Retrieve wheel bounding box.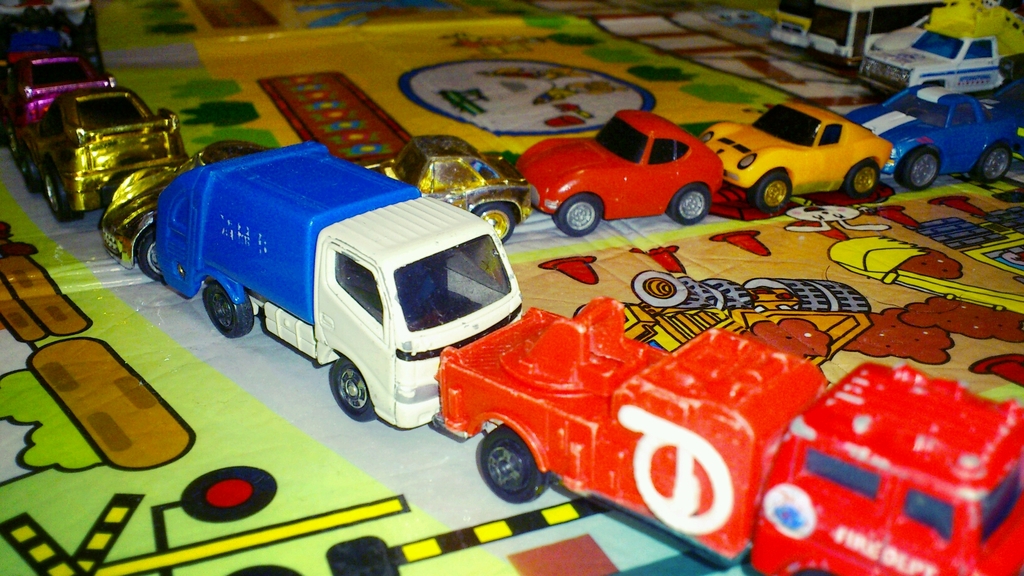
Bounding box: <bbox>552, 194, 600, 235</bbox>.
